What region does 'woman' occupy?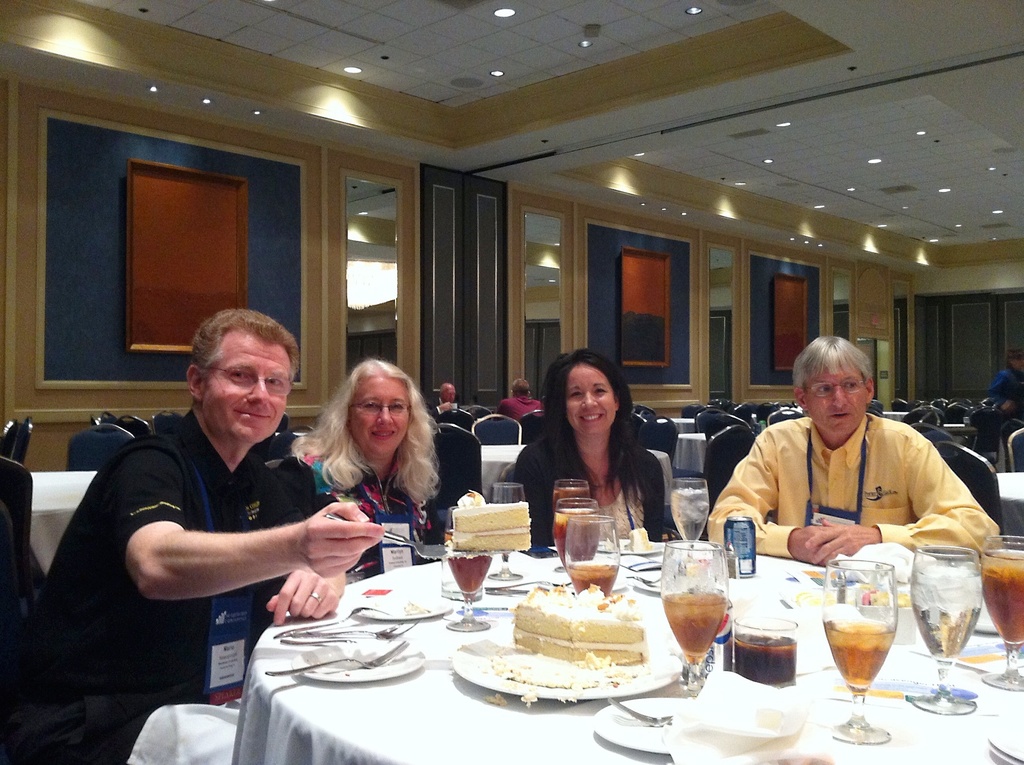
box(516, 350, 657, 543).
